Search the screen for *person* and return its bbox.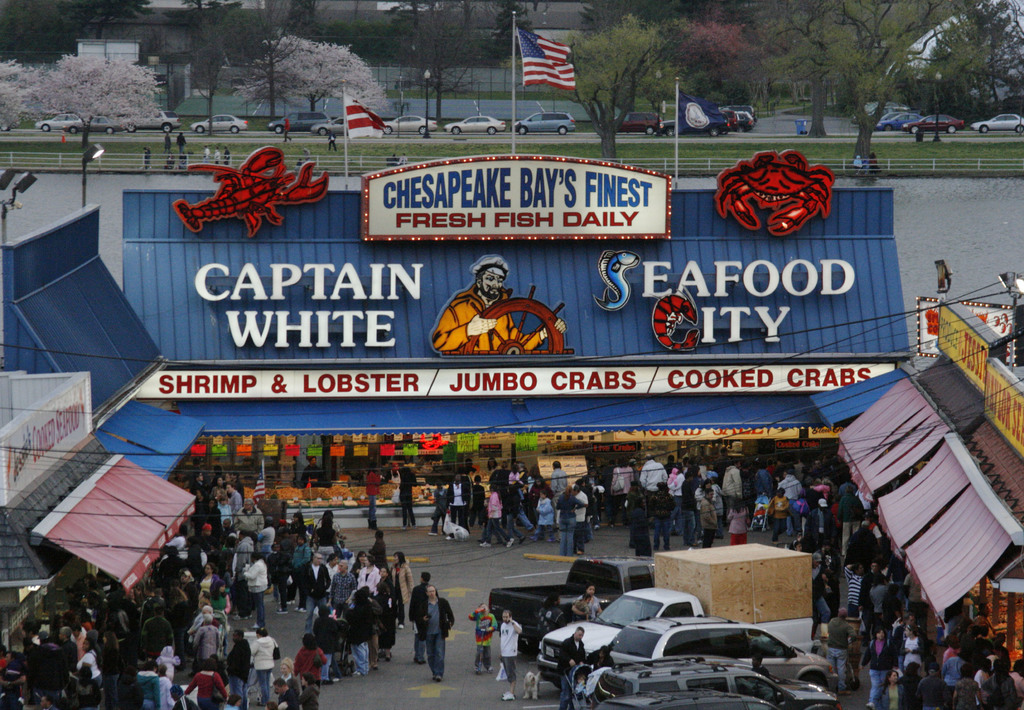
Found: detection(690, 485, 724, 549).
